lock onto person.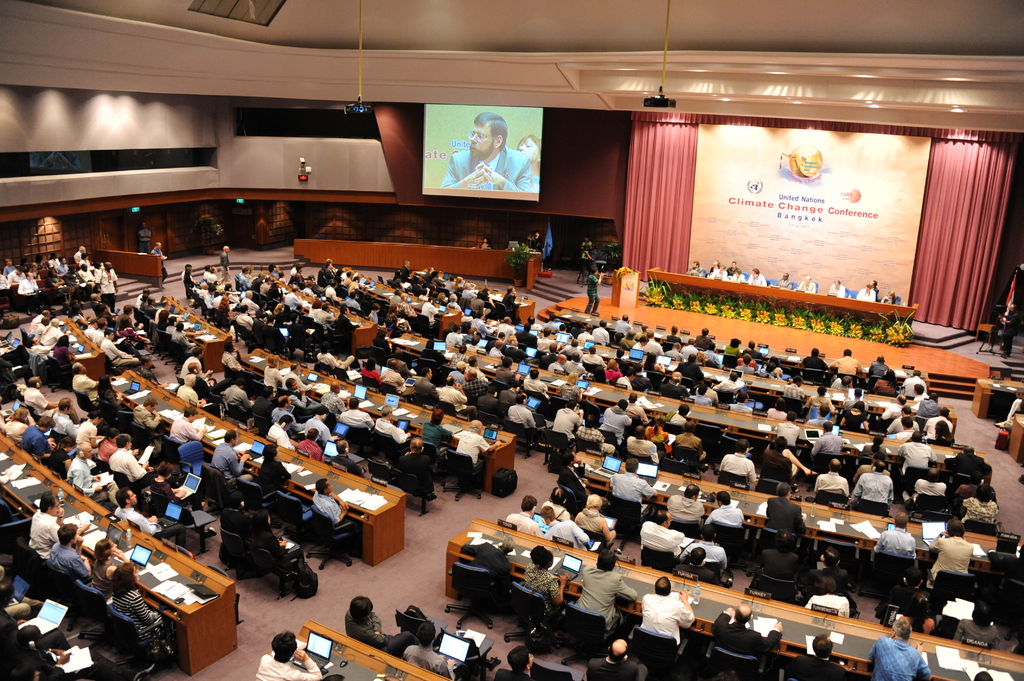
Locked: 420, 408, 453, 463.
